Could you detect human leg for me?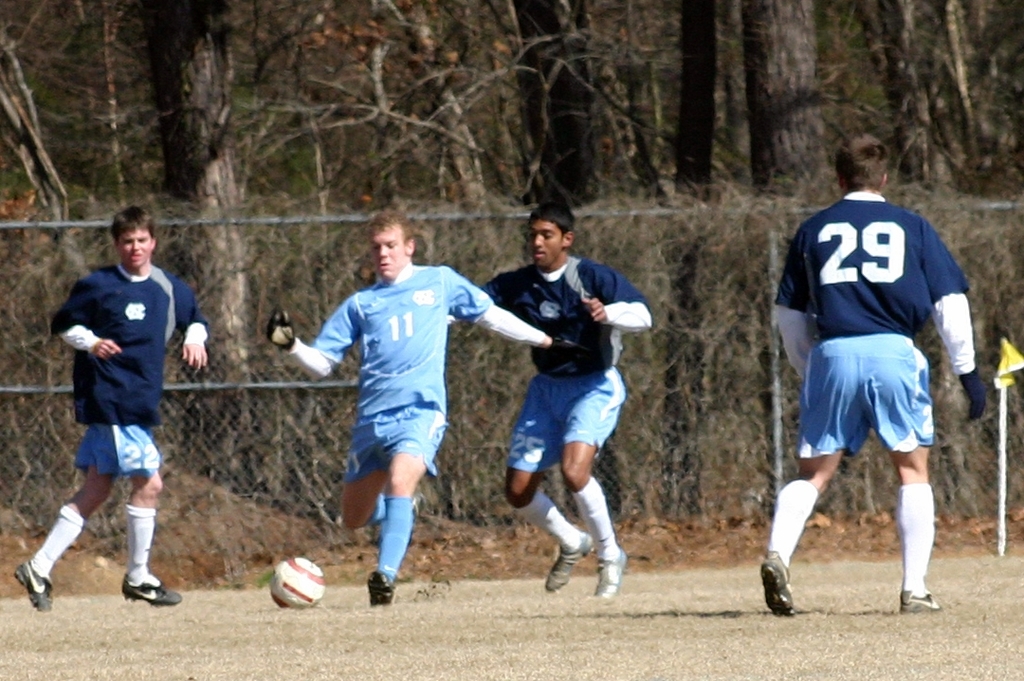
Detection result: crop(560, 444, 629, 598).
